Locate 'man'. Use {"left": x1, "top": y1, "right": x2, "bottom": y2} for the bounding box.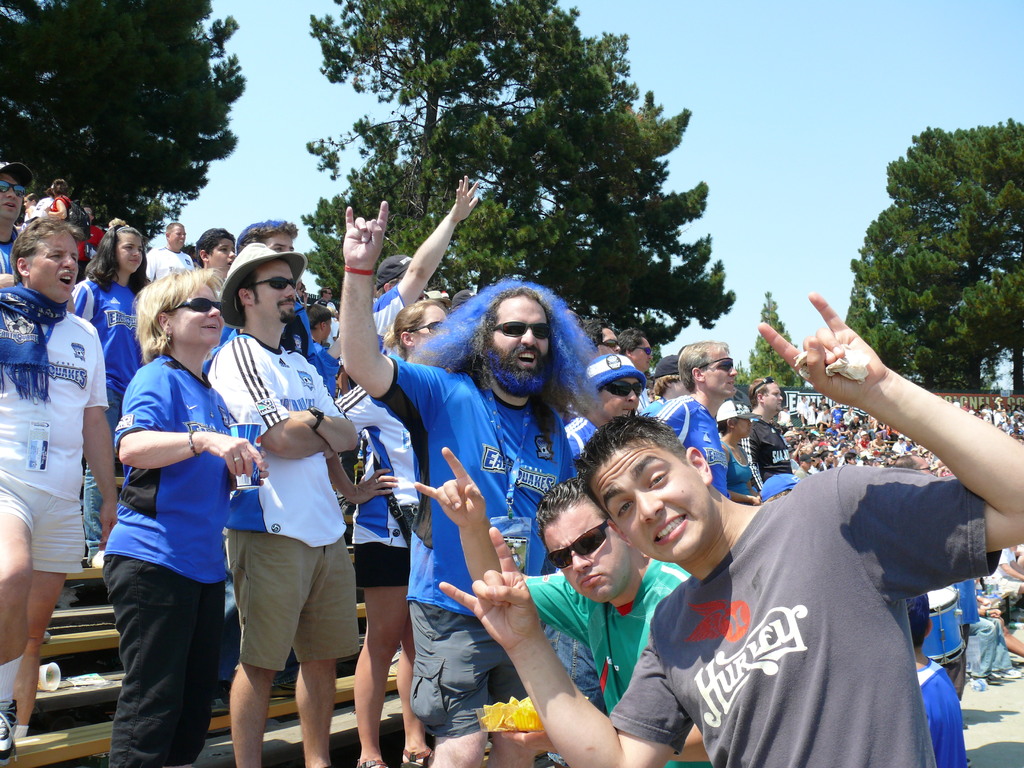
{"left": 649, "top": 339, "right": 739, "bottom": 500}.
